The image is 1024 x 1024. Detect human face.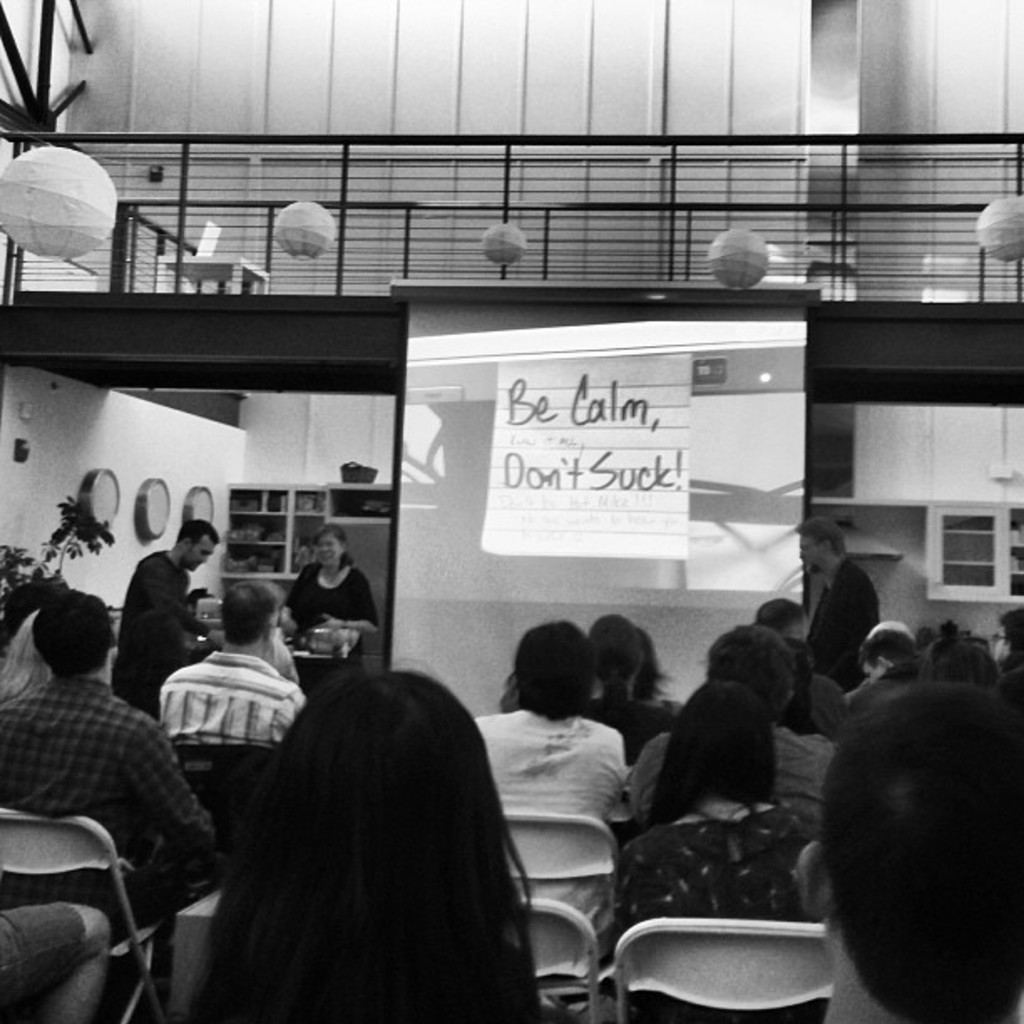
Detection: bbox=[803, 540, 828, 576].
